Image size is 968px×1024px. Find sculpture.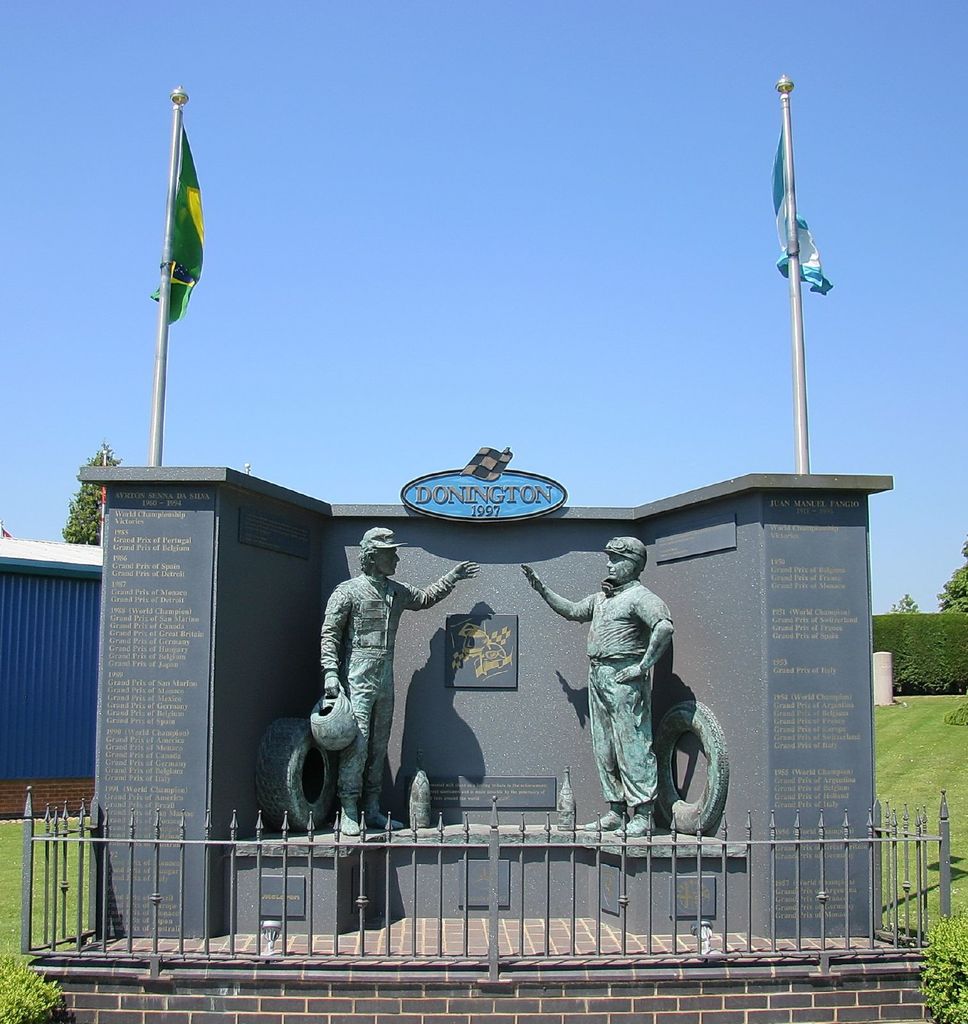
[left=318, top=479, right=707, bottom=901].
